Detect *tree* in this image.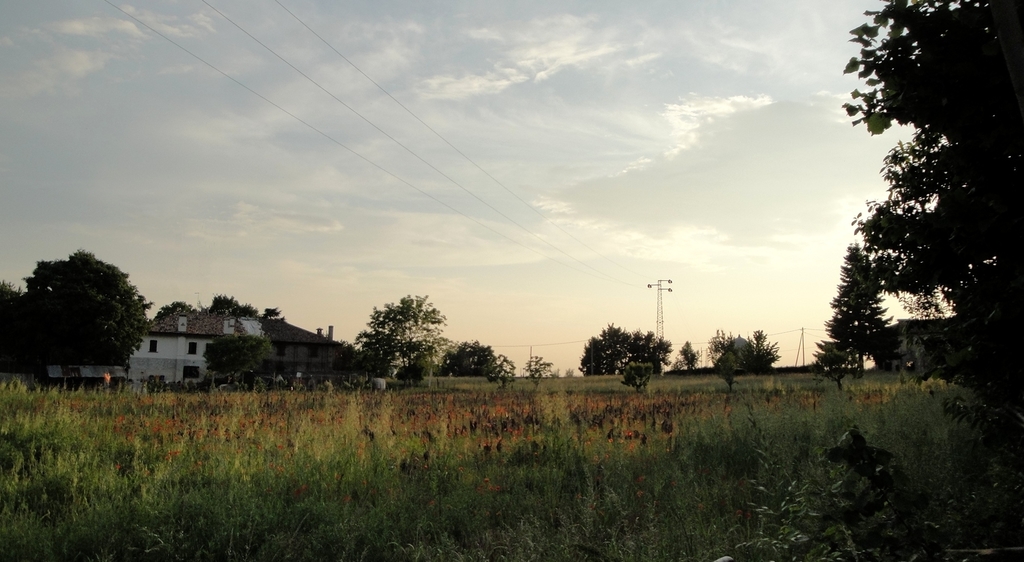
Detection: <box>676,339,703,381</box>.
